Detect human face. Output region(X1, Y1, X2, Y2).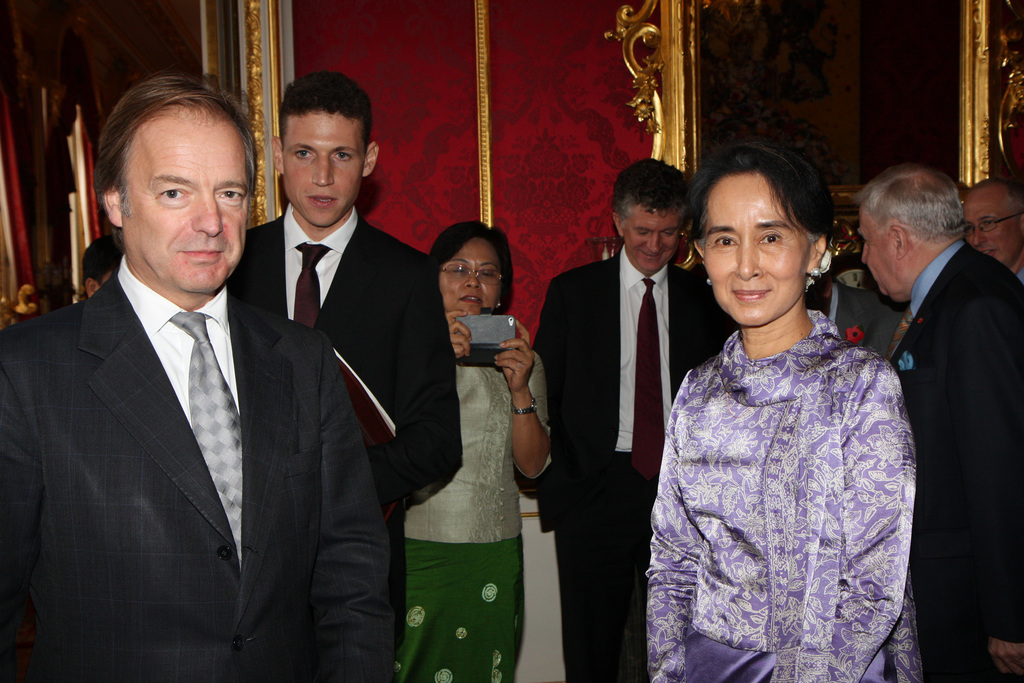
region(961, 186, 1020, 261).
